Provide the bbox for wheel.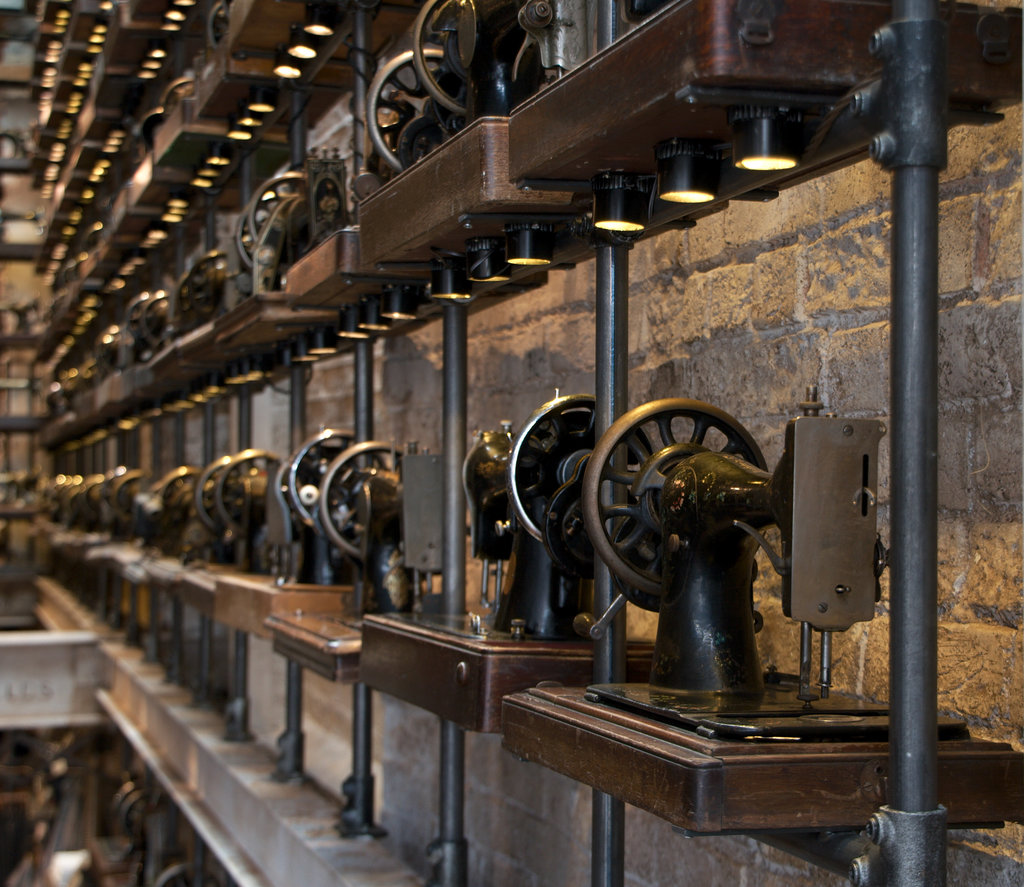
bbox=[216, 459, 289, 537].
